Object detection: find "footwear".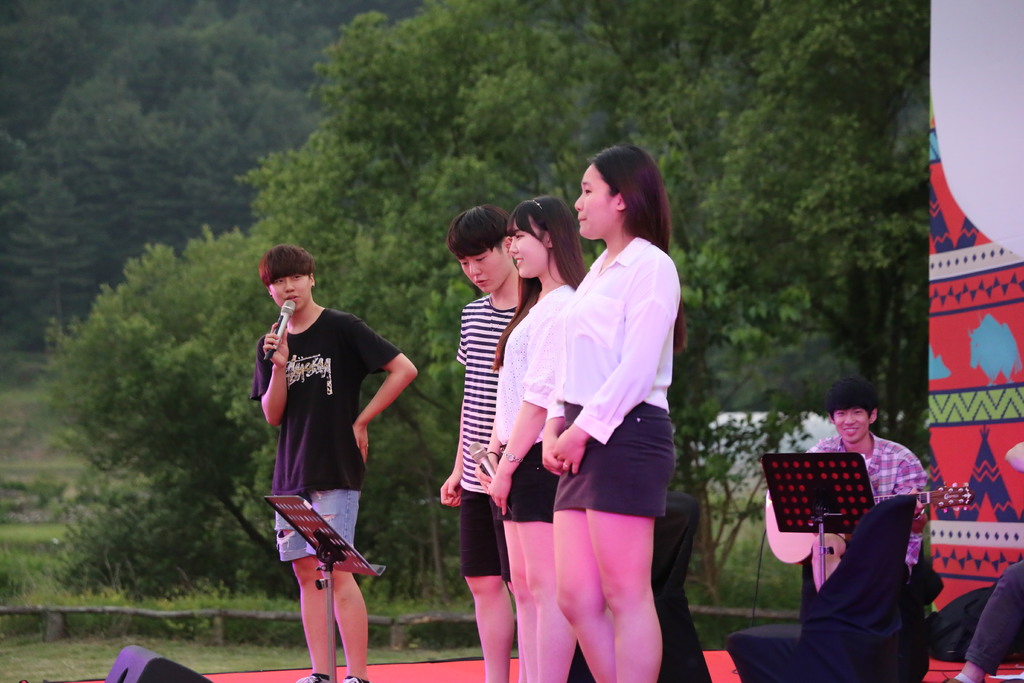
x1=299 y1=670 x2=334 y2=682.
